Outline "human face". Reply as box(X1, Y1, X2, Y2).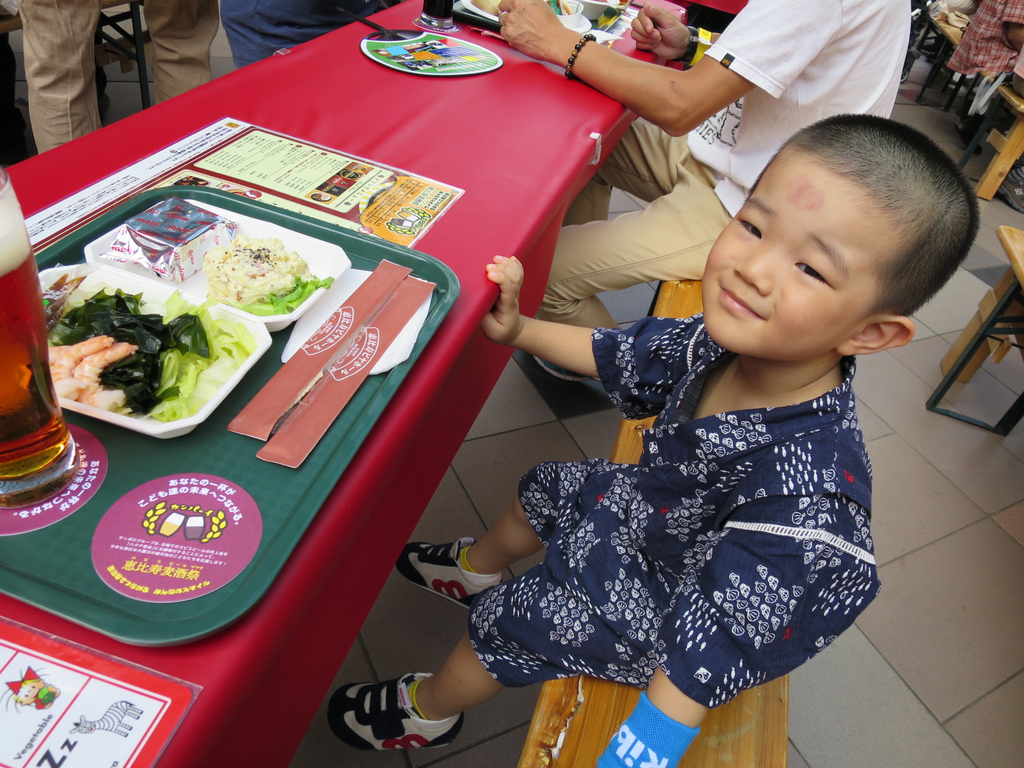
box(688, 135, 911, 349).
